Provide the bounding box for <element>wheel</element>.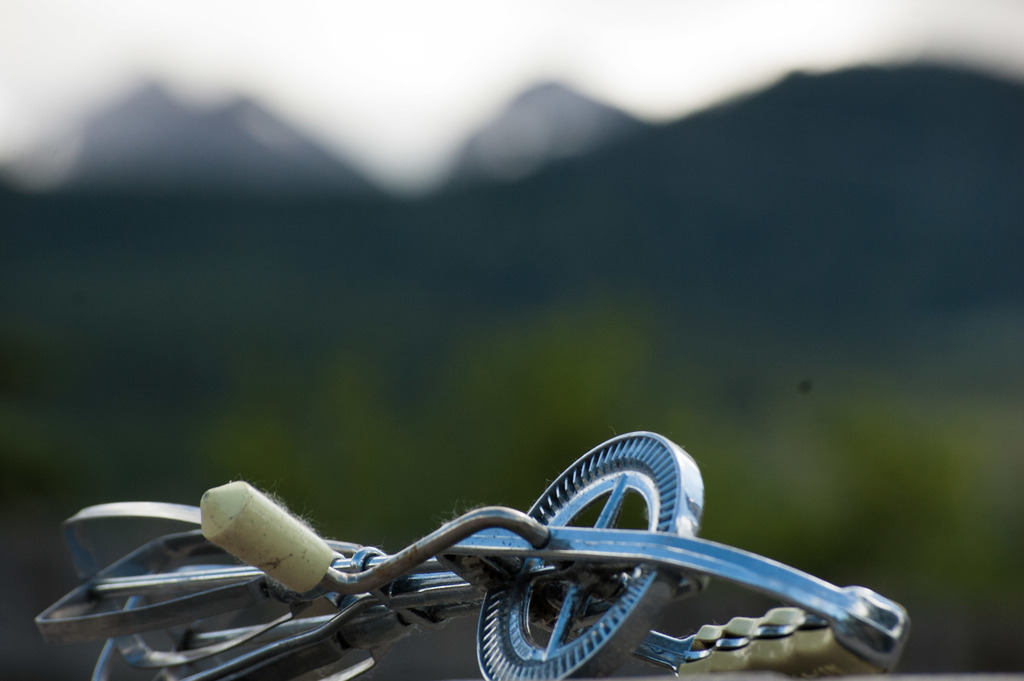
[left=472, top=425, right=703, bottom=680].
